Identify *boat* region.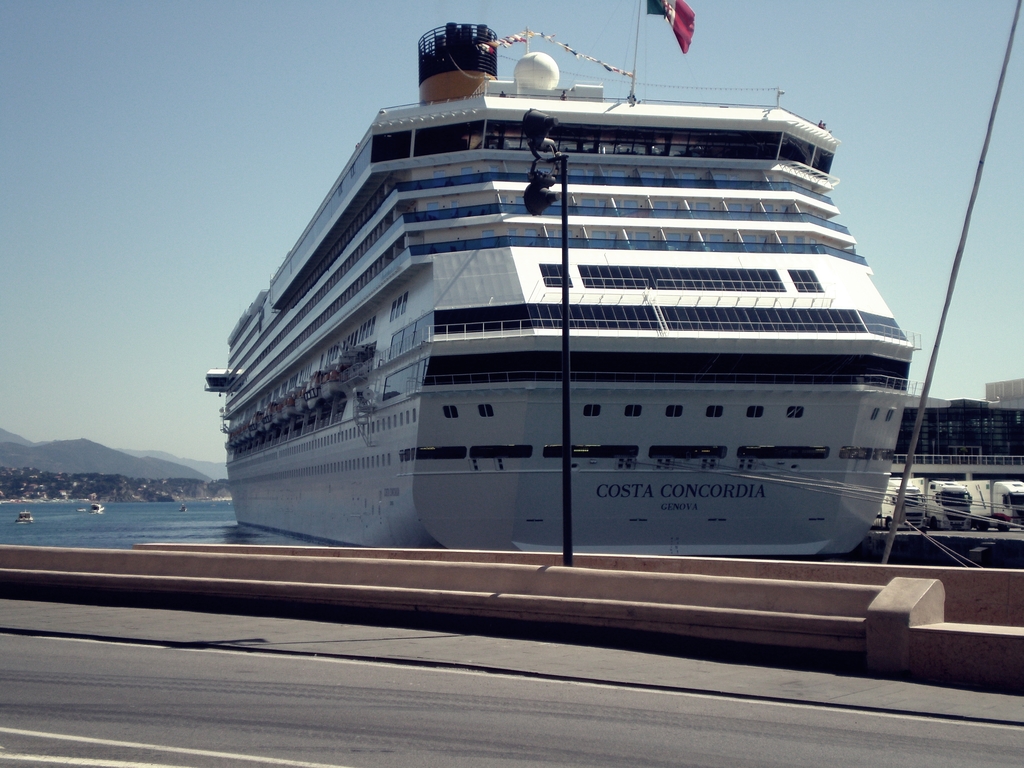
Region: locate(17, 511, 35, 523).
